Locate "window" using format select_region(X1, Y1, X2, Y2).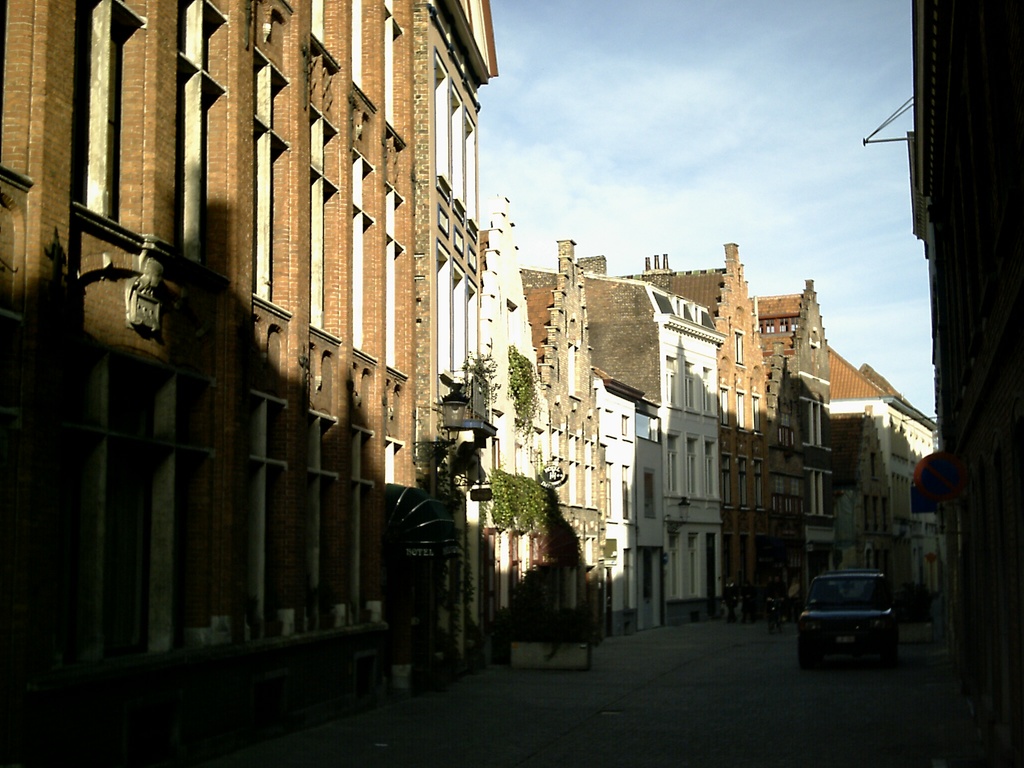
select_region(736, 388, 745, 433).
